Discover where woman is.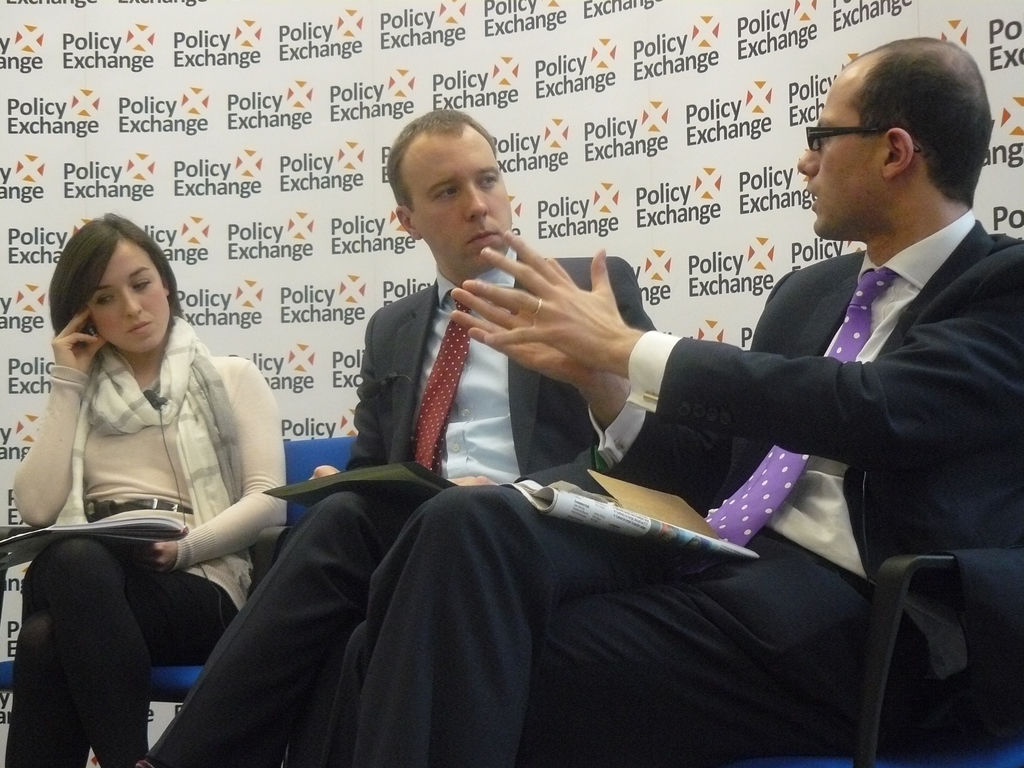
Discovered at (22,212,280,745).
